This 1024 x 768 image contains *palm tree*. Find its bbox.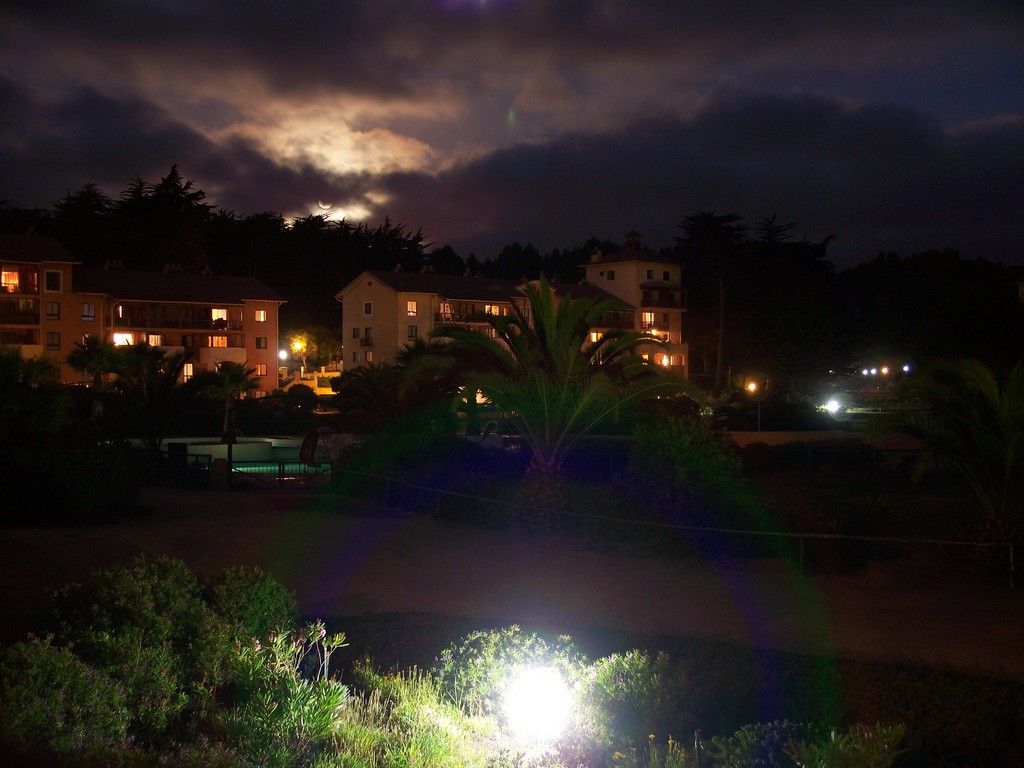
region(66, 319, 117, 404).
